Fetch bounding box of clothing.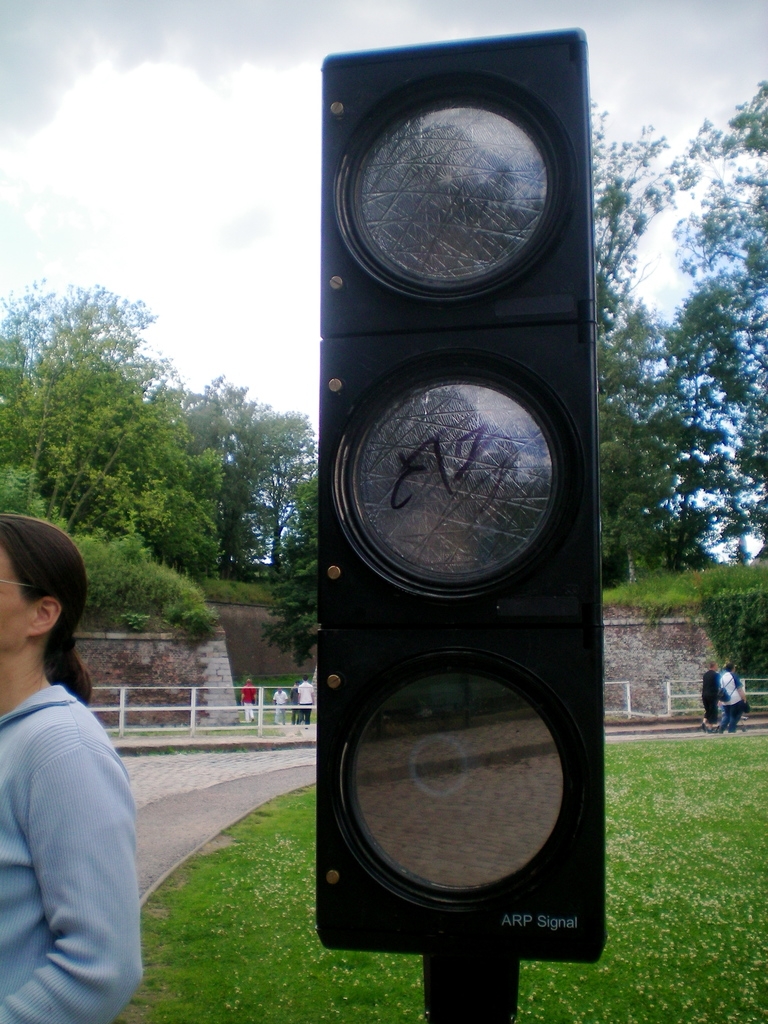
Bbox: crop(269, 691, 286, 720).
